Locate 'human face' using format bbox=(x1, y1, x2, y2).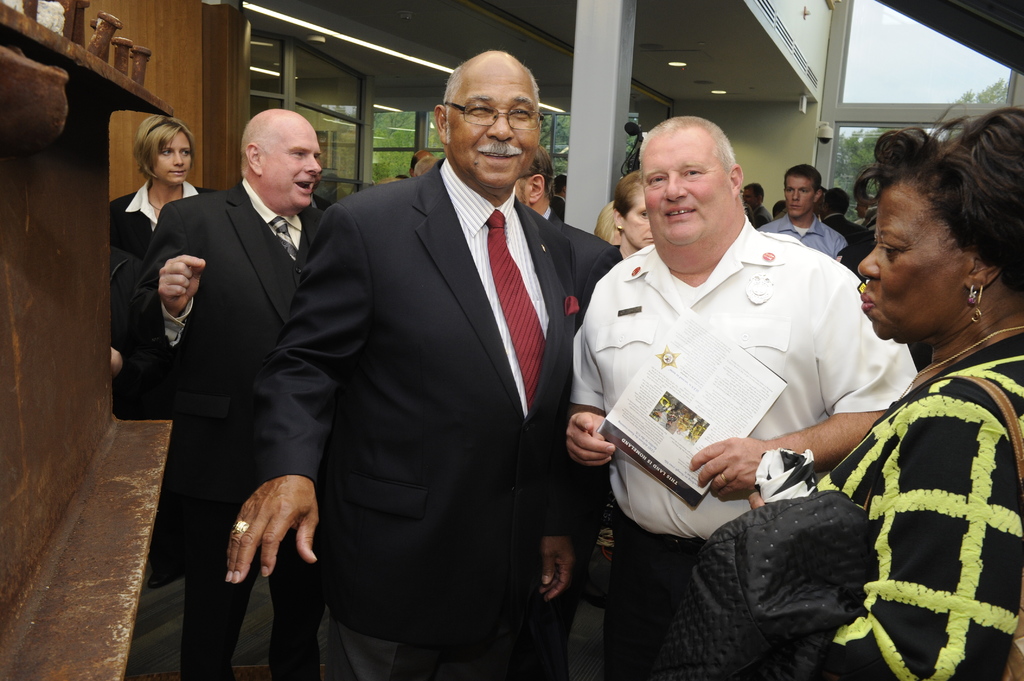
bbox=(648, 134, 736, 252).
